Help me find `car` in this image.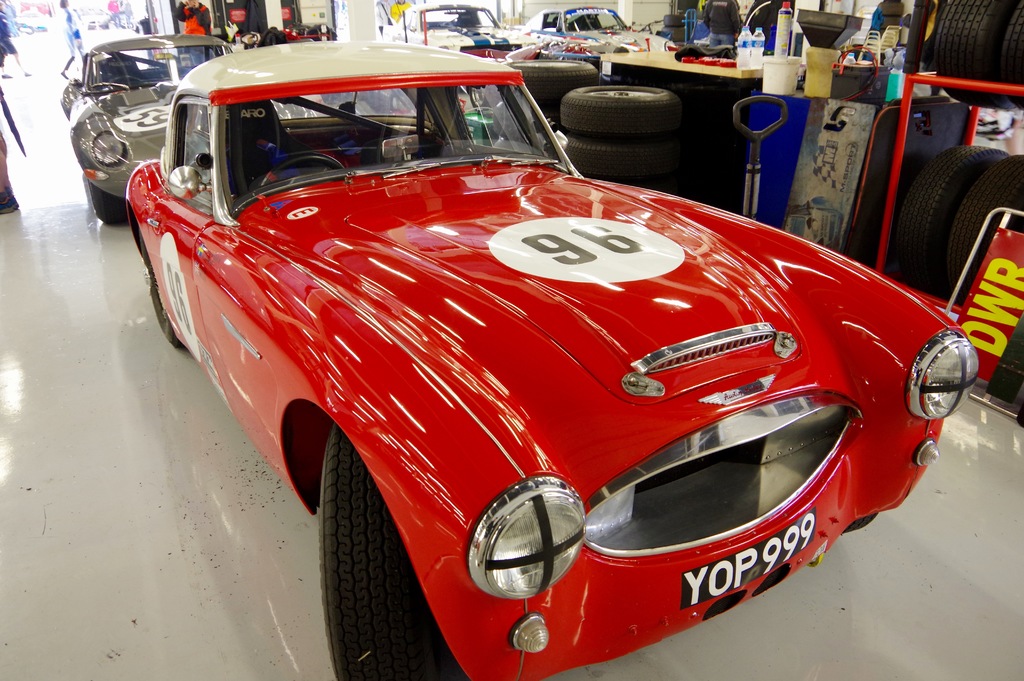
Found it: 76, 5, 111, 30.
